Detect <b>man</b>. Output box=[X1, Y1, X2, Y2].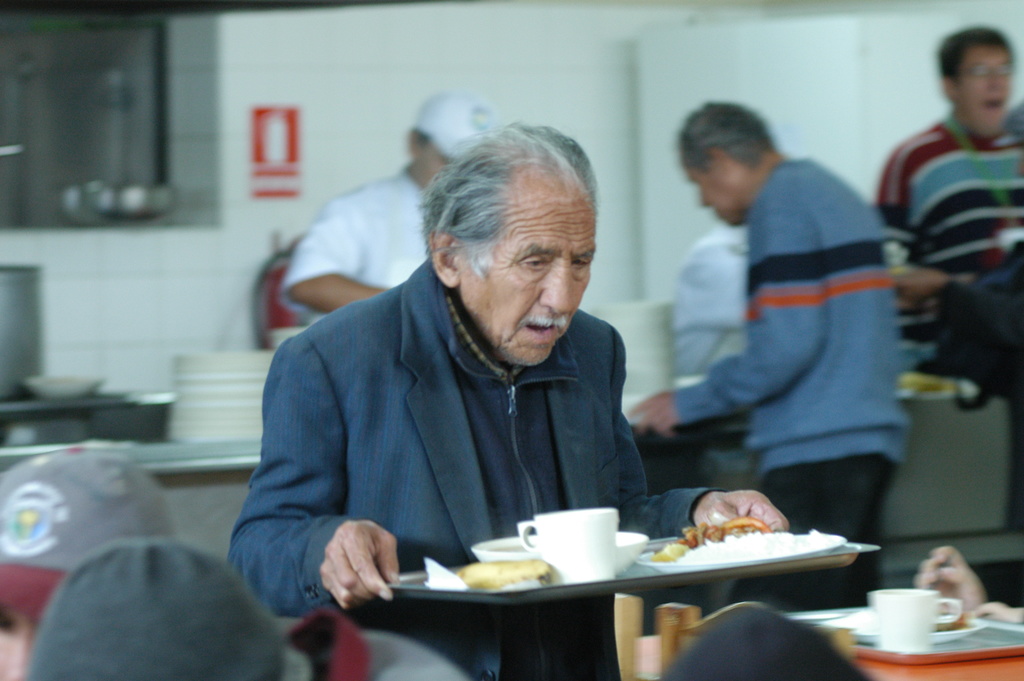
box=[278, 89, 490, 316].
